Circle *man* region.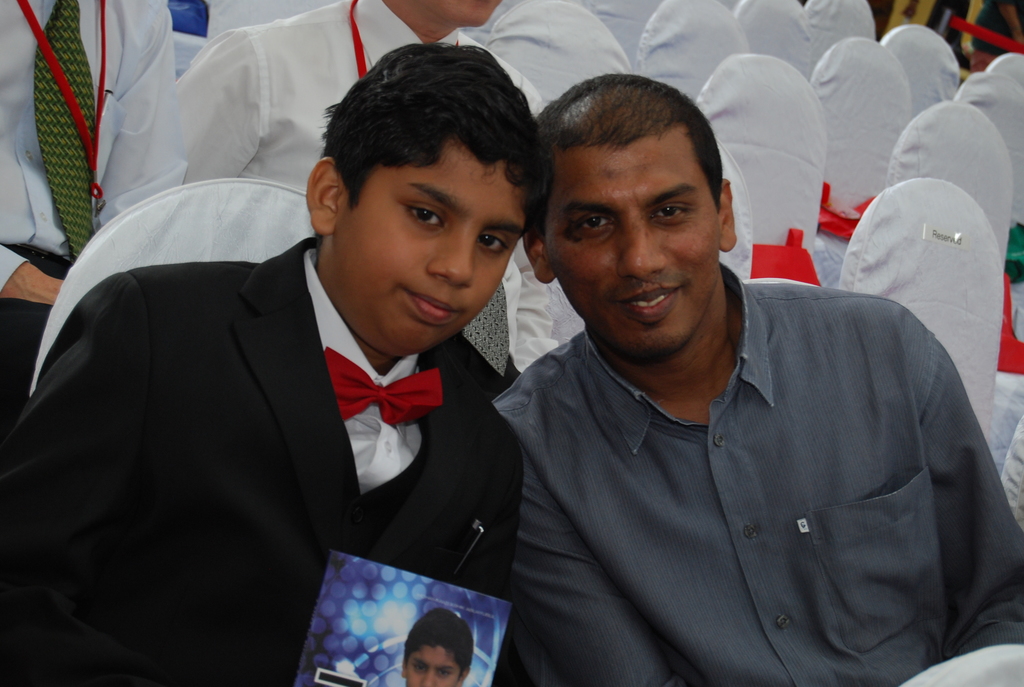
Region: {"left": 486, "top": 74, "right": 1023, "bottom": 686}.
